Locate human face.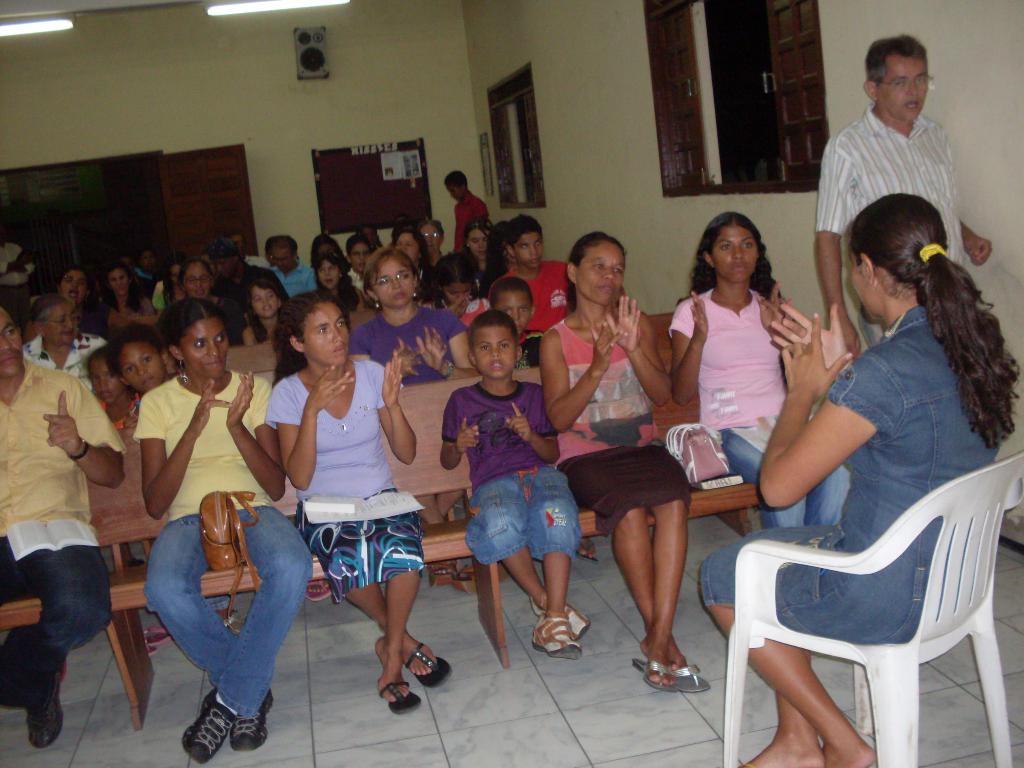
Bounding box: [x1=395, y1=230, x2=419, y2=258].
